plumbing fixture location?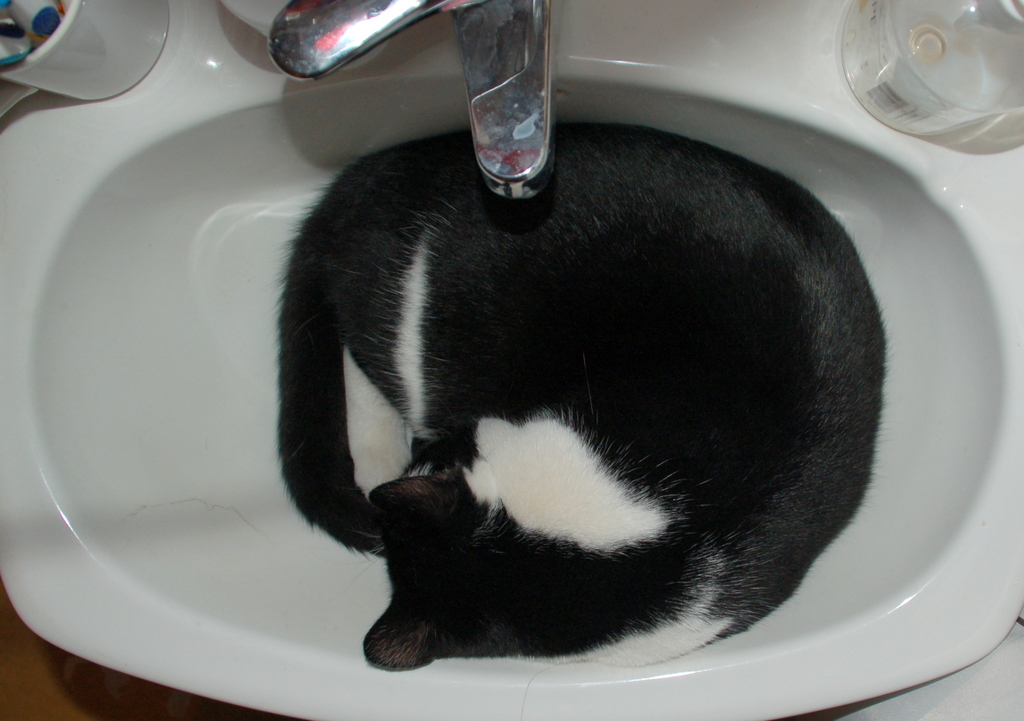
[x1=269, y1=0, x2=554, y2=191]
